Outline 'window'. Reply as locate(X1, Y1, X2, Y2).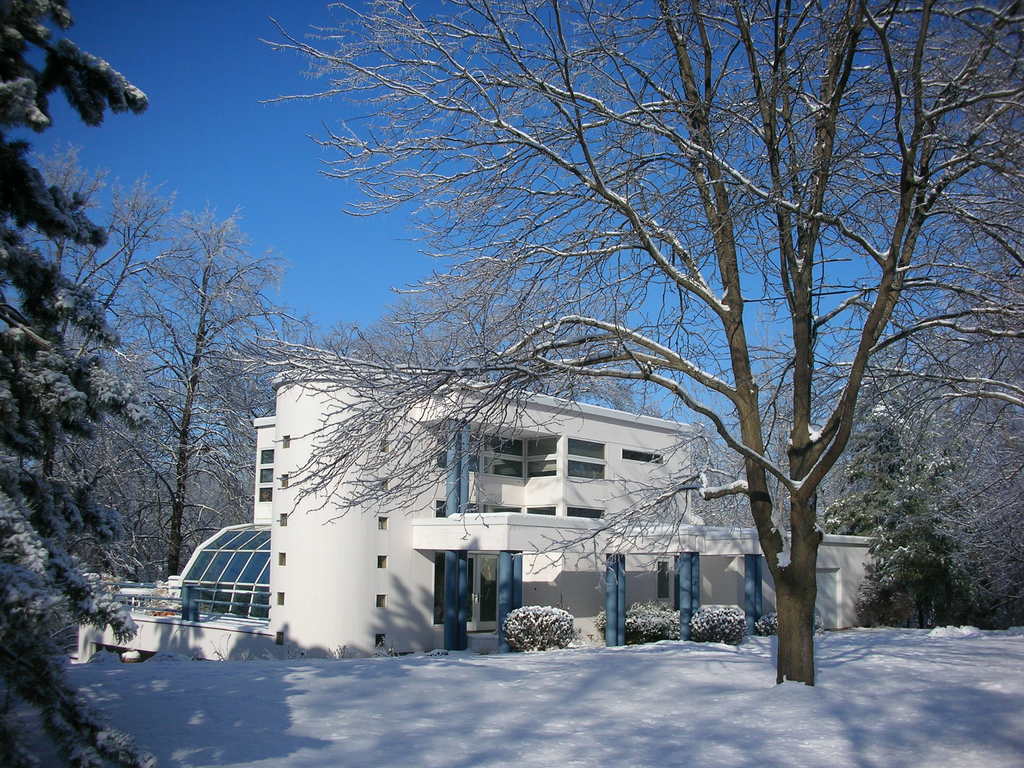
locate(378, 518, 387, 528).
